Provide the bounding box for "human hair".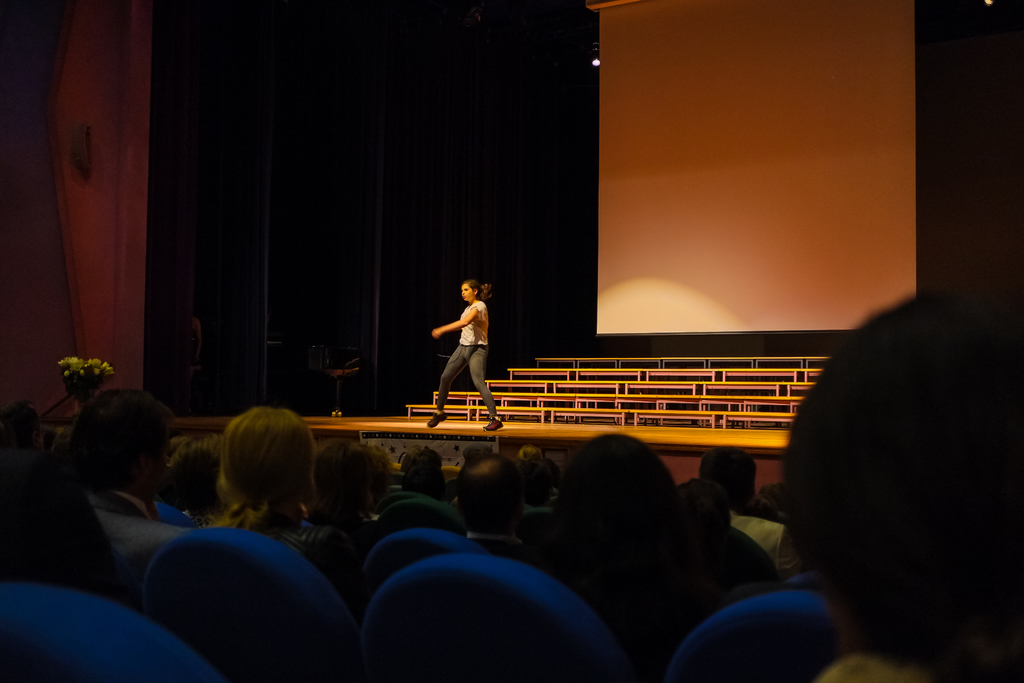
454 439 524 537.
